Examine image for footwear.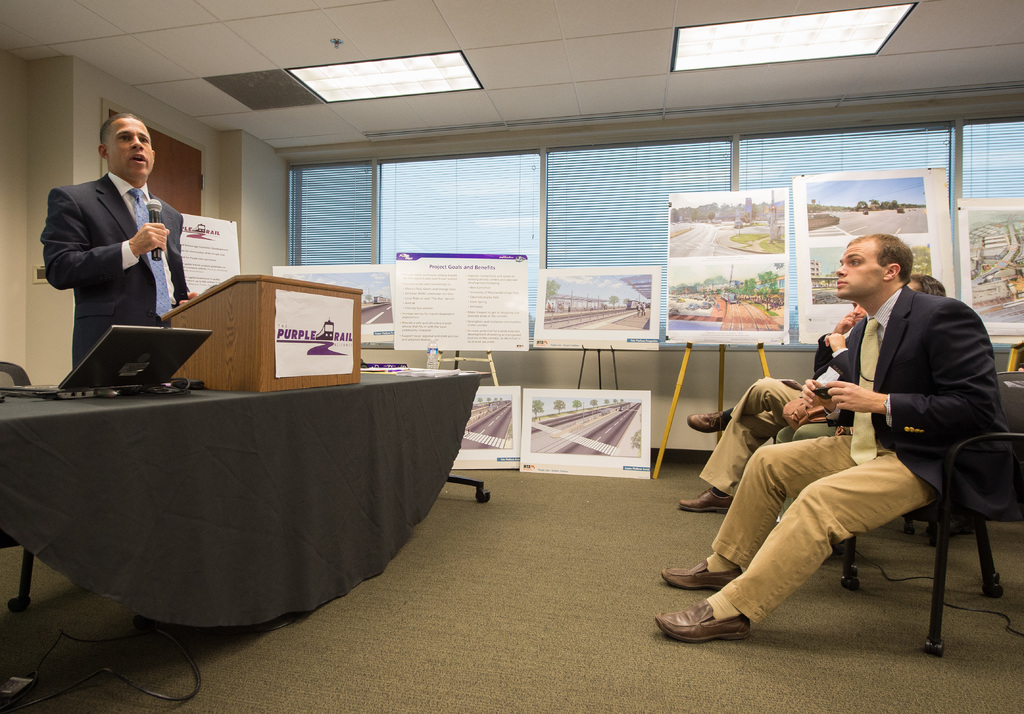
Examination result: [686,405,735,434].
